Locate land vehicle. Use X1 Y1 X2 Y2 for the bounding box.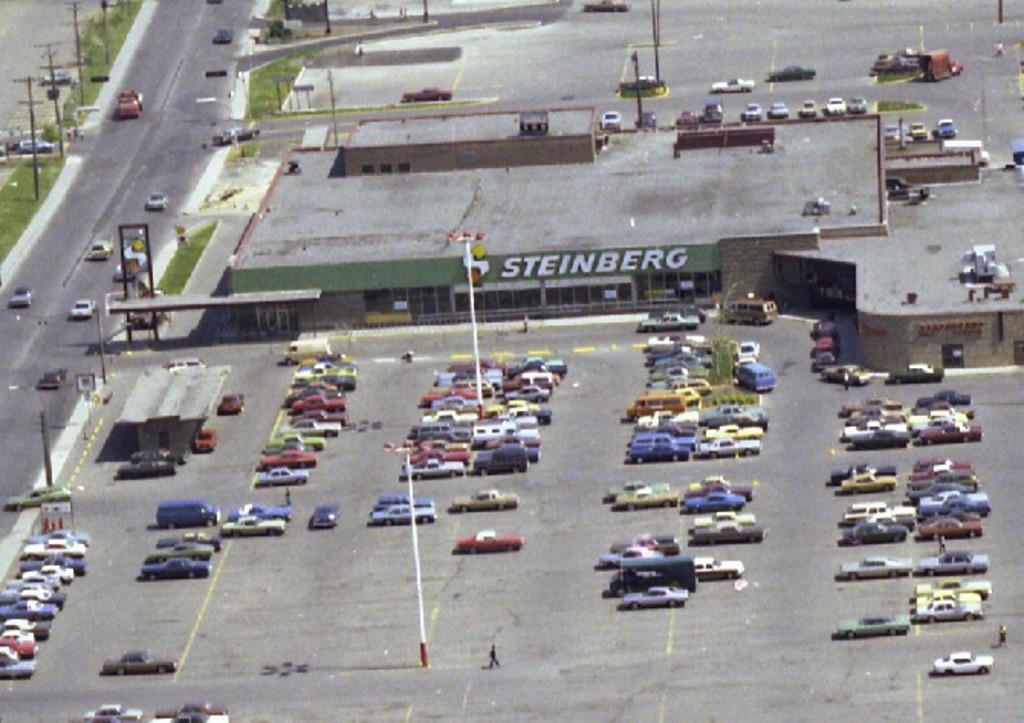
0 645 18 662.
